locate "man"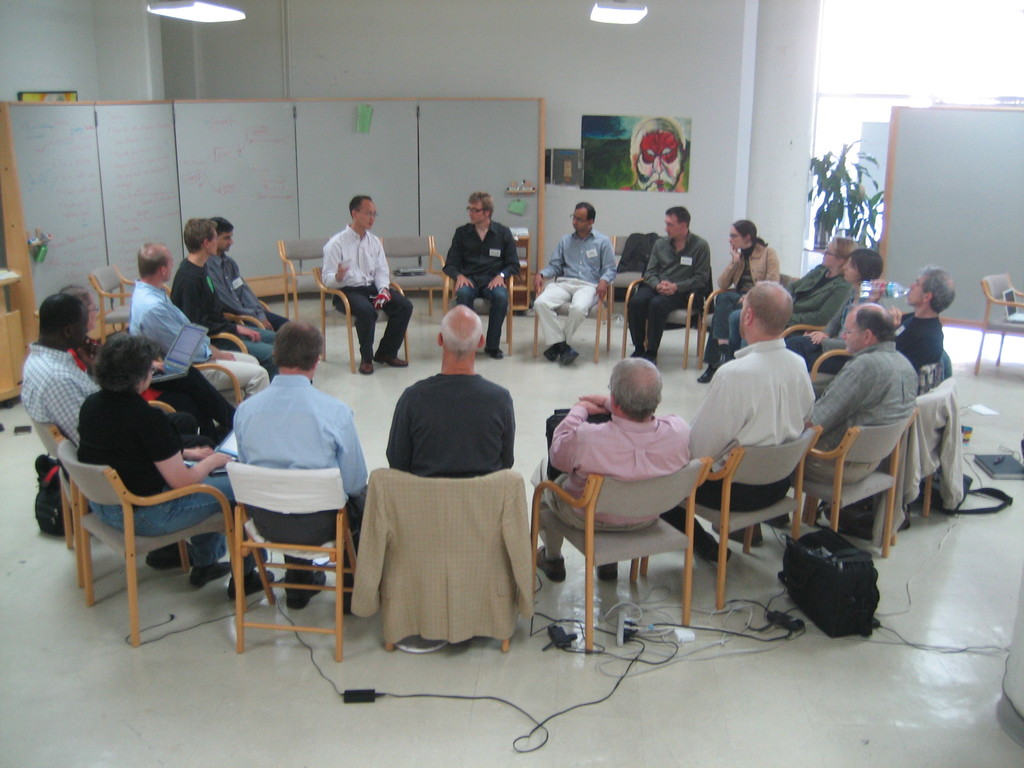
region(628, 209, 712, 364)
